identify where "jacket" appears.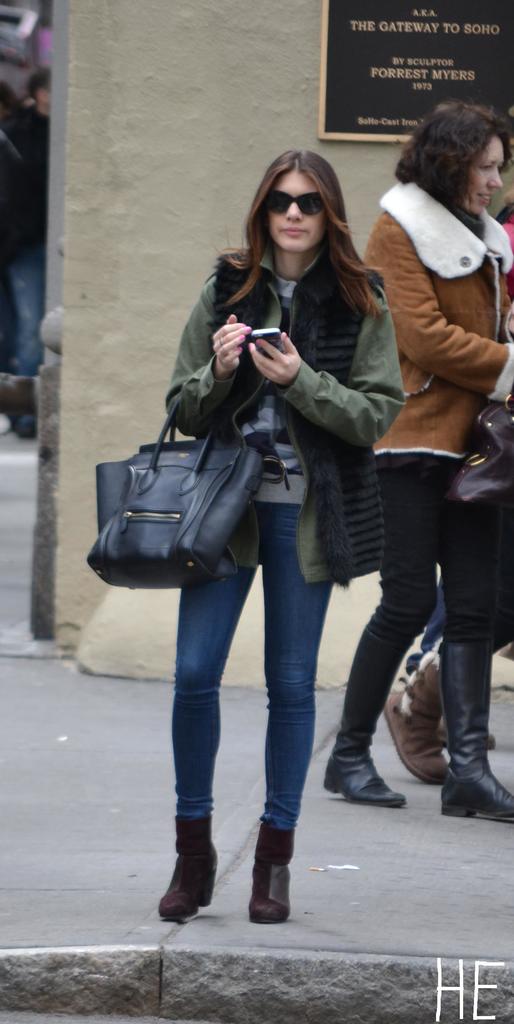
Appears at 150:200:411:493.
